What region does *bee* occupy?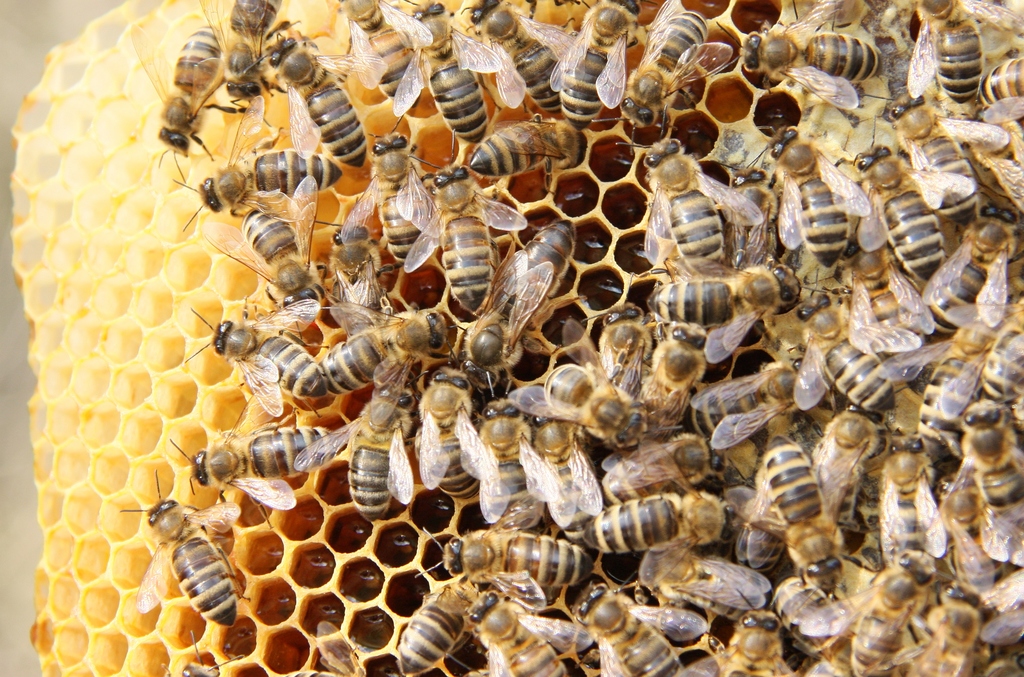
select_region(788, 288, 893, 415).
